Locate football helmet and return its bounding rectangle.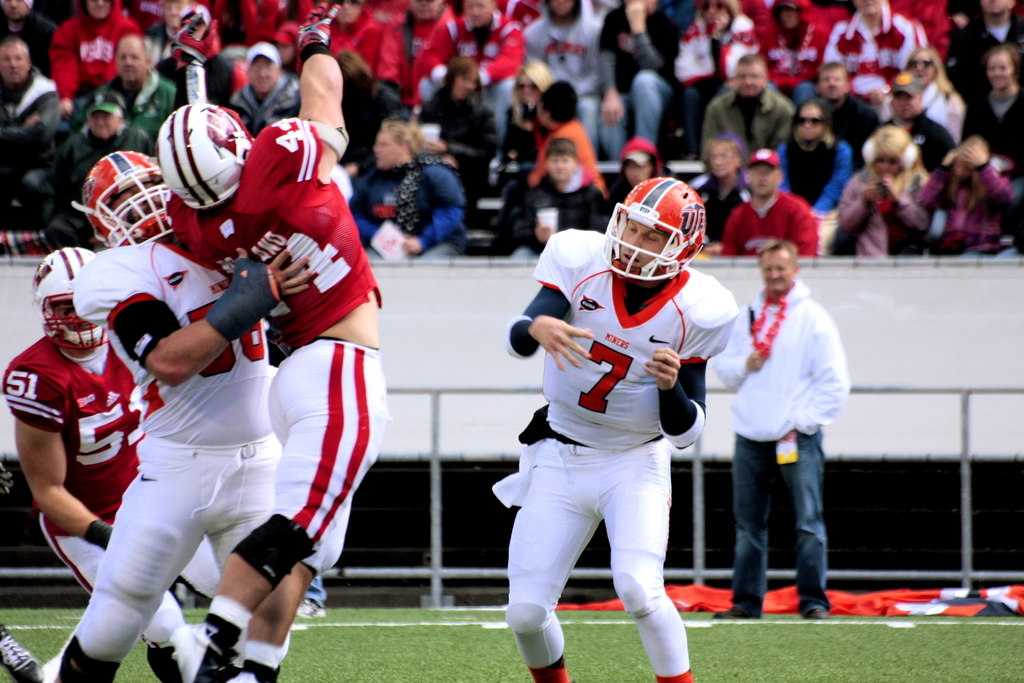
Rect(606, 171, 714, 290).
